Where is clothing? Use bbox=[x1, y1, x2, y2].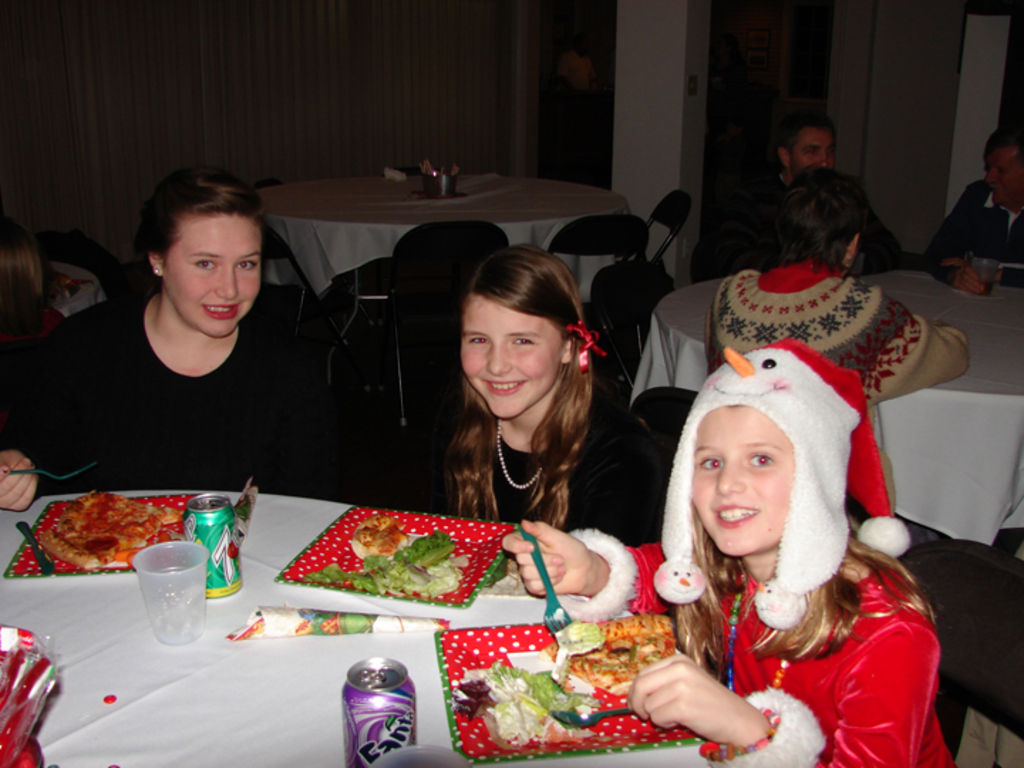
bbox=[708, 172, 906, 262].
